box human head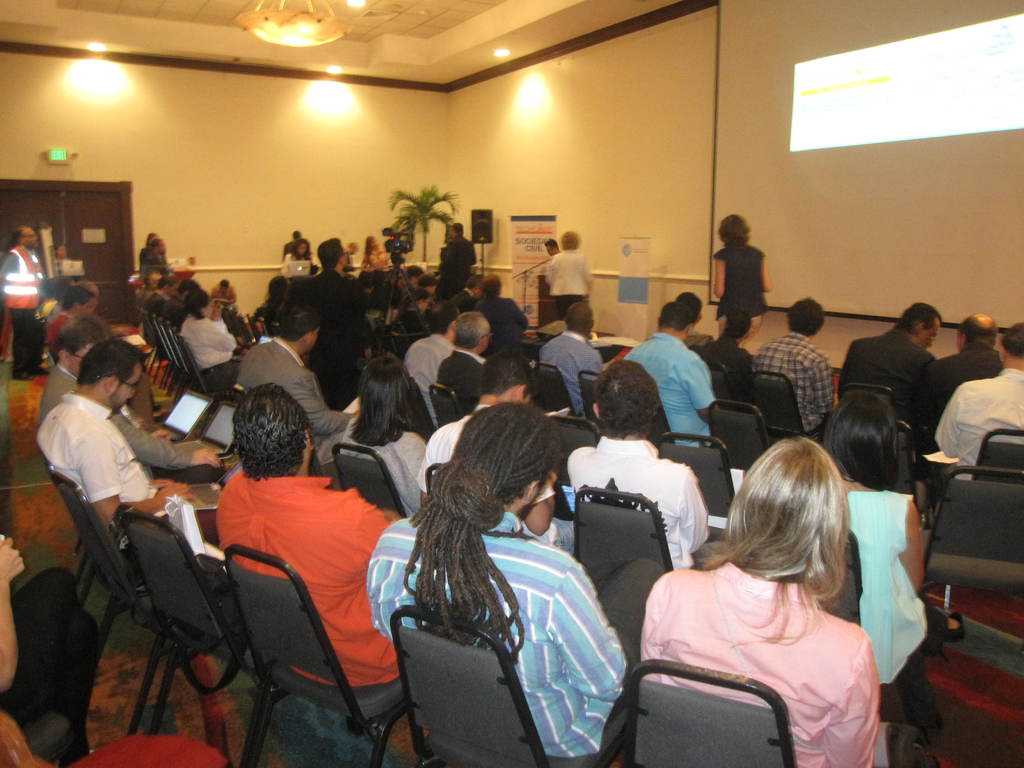
[678, 294, 703, 327]
